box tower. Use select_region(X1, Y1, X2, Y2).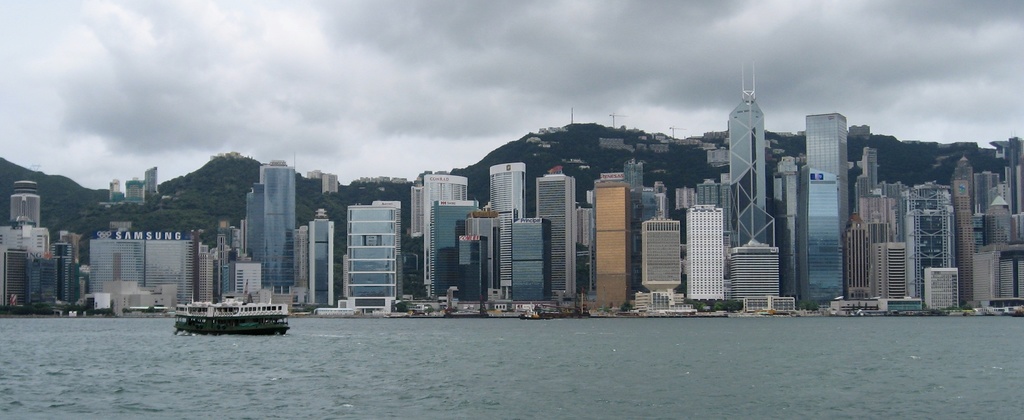
select_region(692, 192, 726, 314).
